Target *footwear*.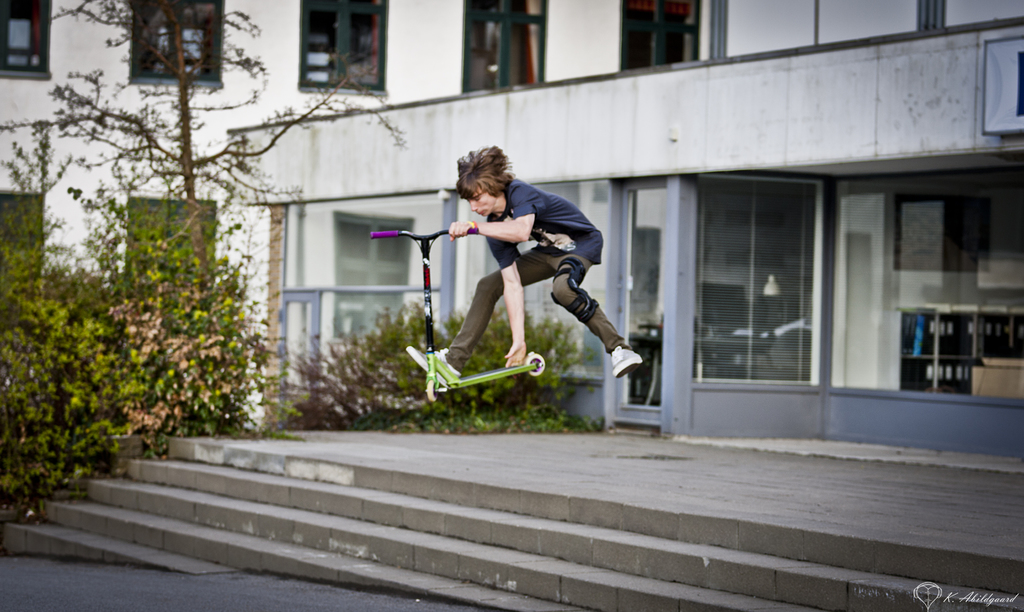
Target region: detection(405, 347, 461, 389).
